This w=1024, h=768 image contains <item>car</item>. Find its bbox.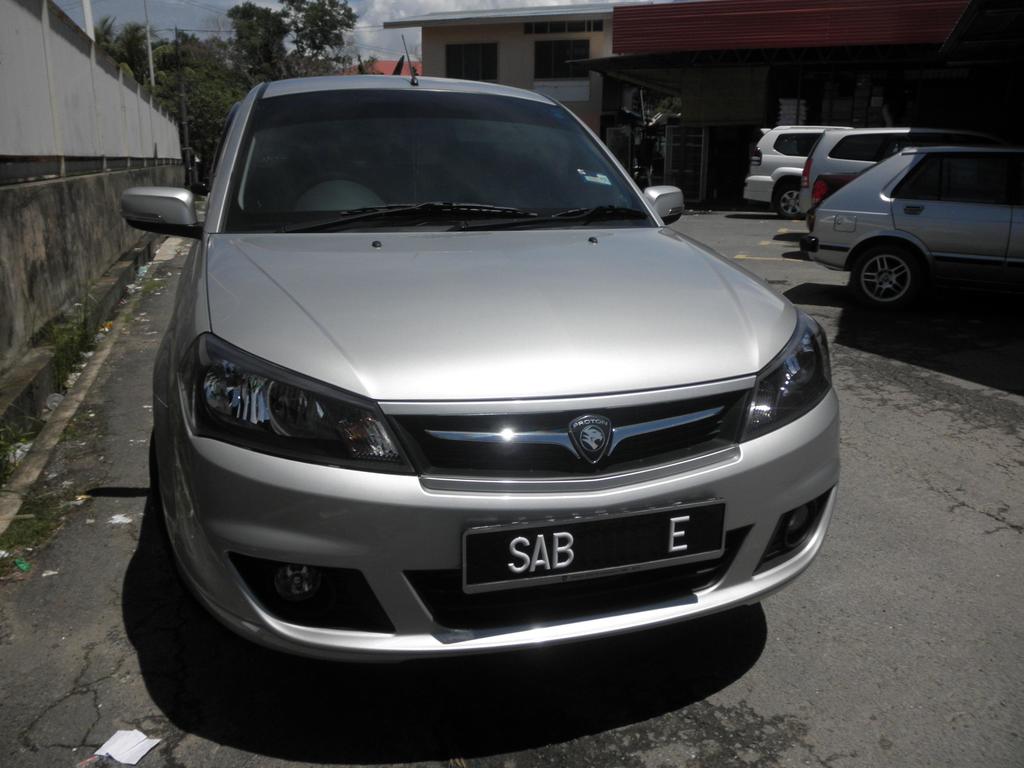
pyautogui.locateOnScreen(797, 123, 1023, 221).
